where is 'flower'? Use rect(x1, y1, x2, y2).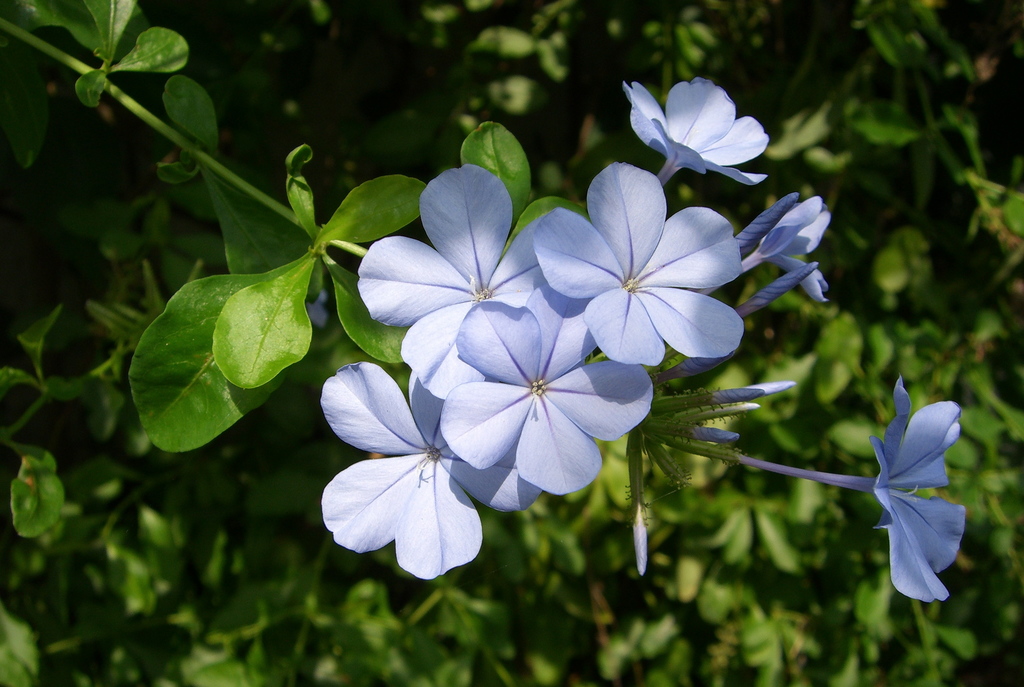
rect(761, 194, 833, 305).
